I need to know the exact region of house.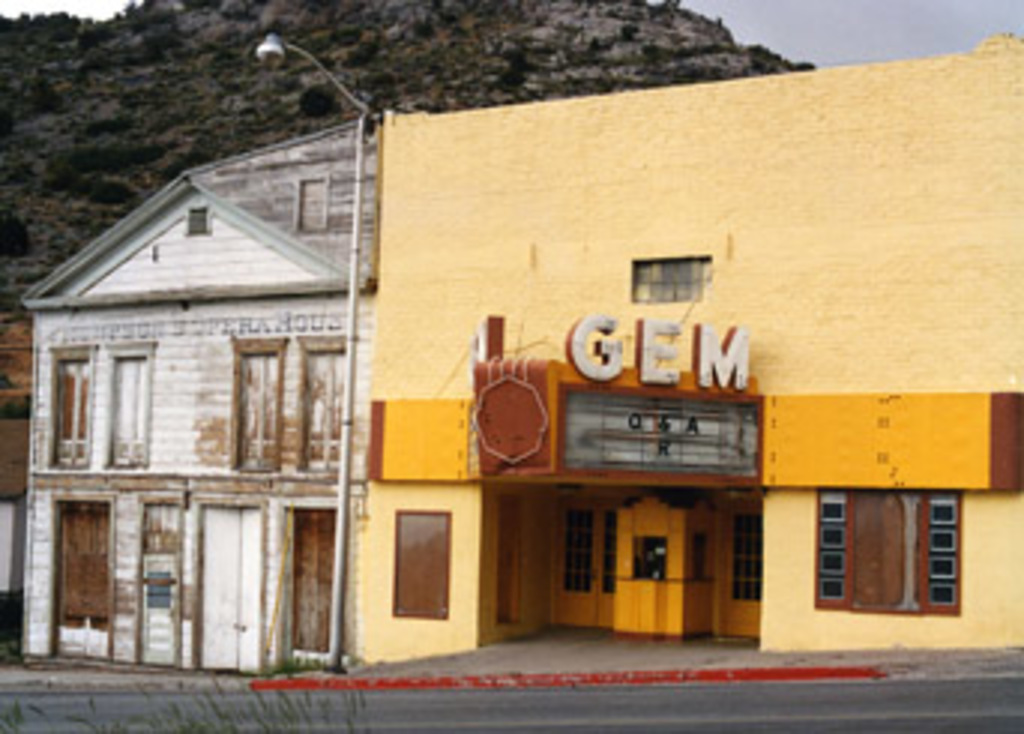
Region: <box>0,416,36,590</box>.
